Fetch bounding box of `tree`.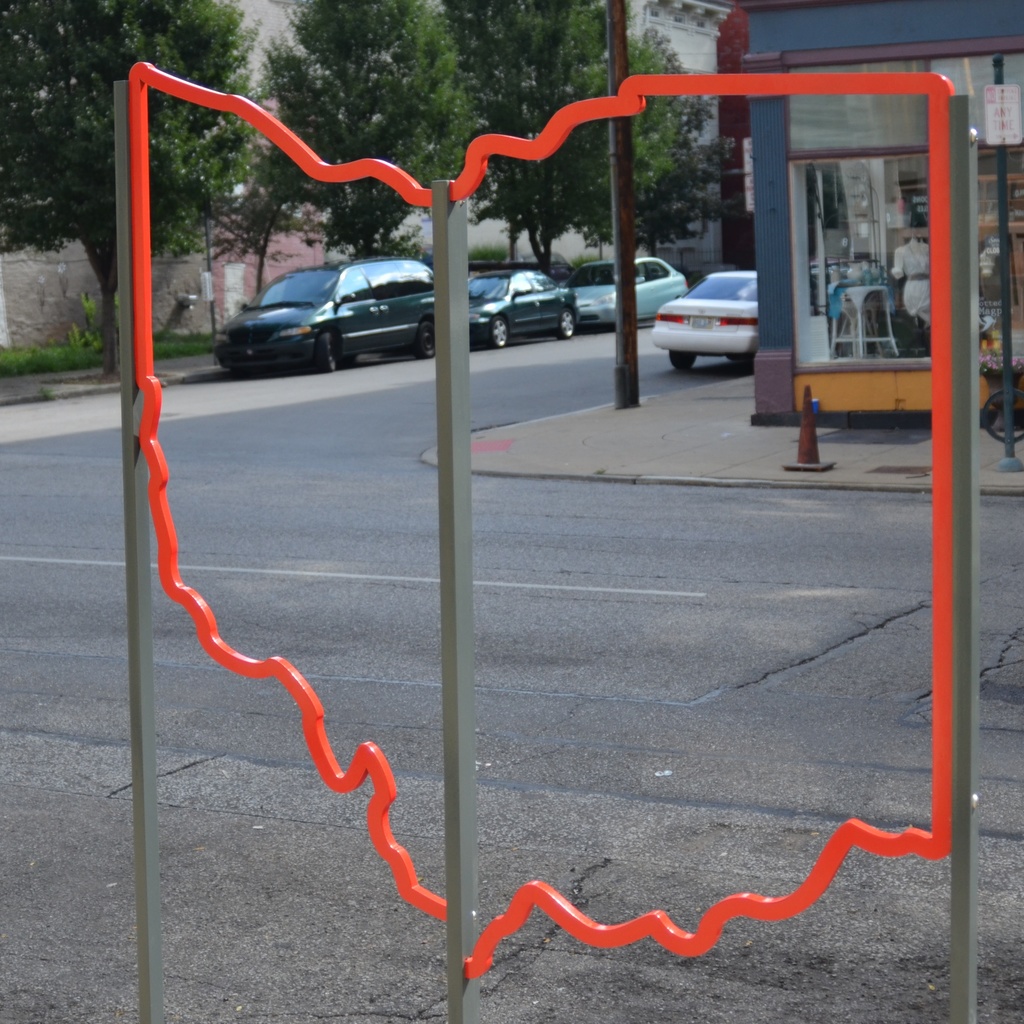
Bbox: (467, 0, 707, 271).
